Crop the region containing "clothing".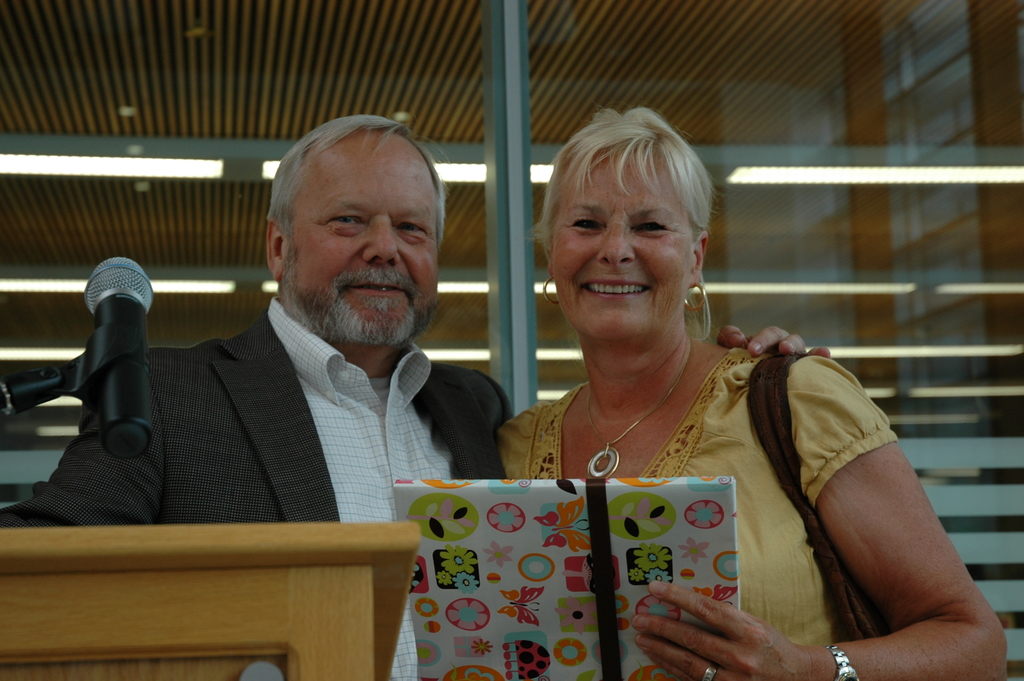
Crop region: bbox=[488, 346, 898, 680].
